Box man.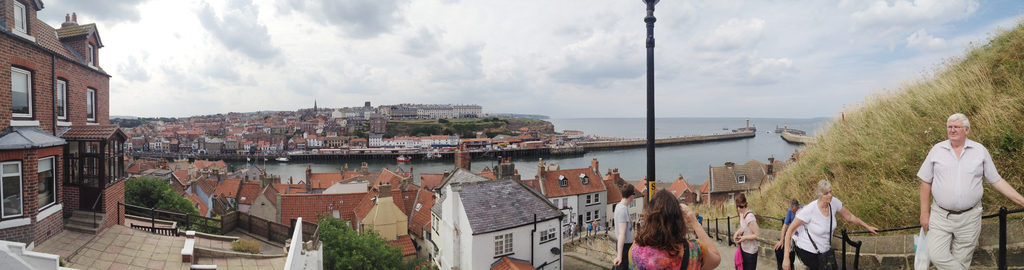
l=570, t=219, r=577, b=232.
